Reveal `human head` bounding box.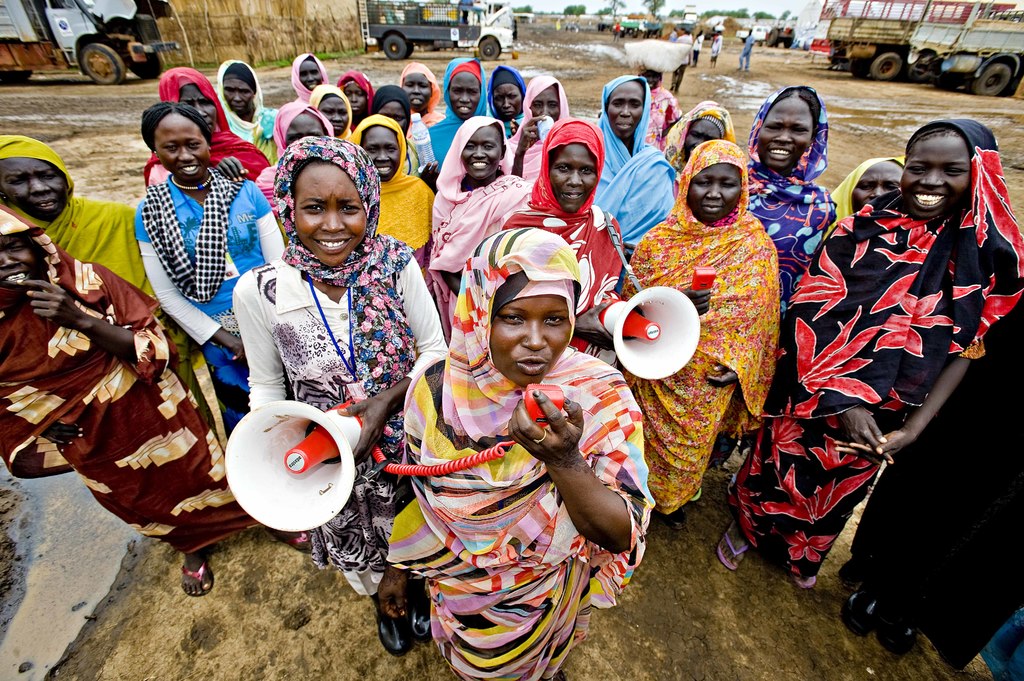
Revealed: <region>597, 74, 646, 144</region>.
